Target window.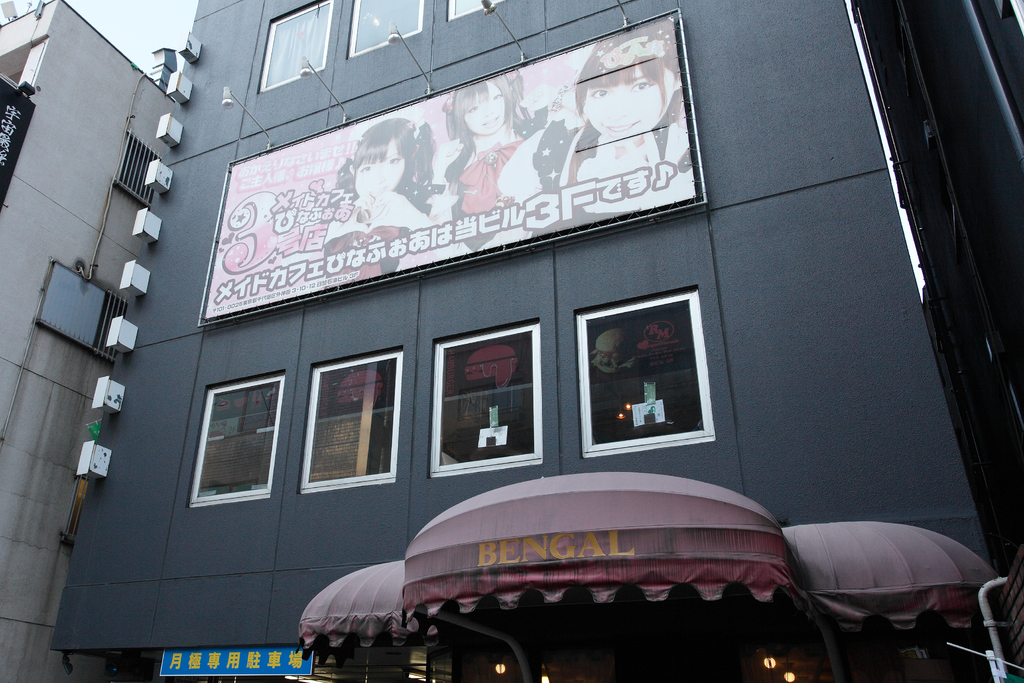
Target region: bbox=(189, 375, 285, 505).
